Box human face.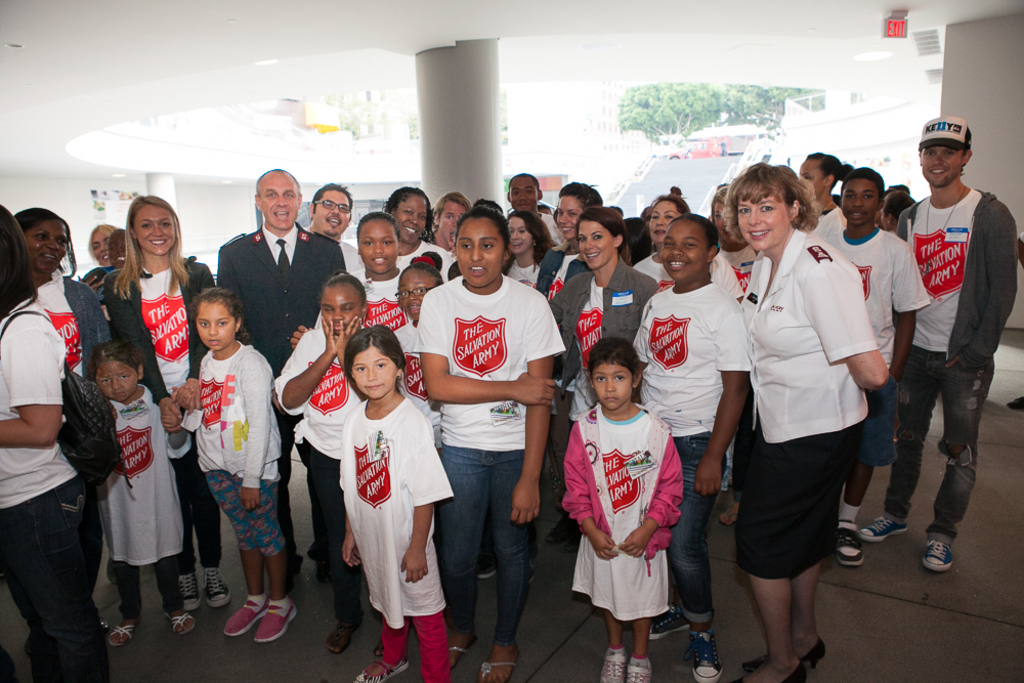
BBox(575, 215, 615, 272).
